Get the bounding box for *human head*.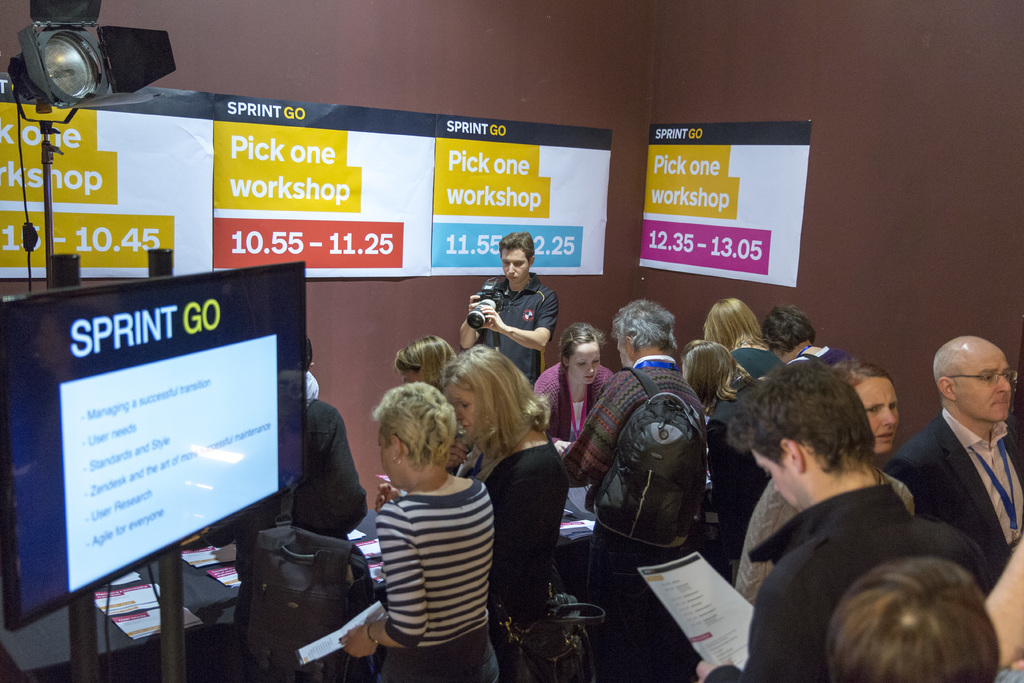
region(758, 306, 818, 364).
